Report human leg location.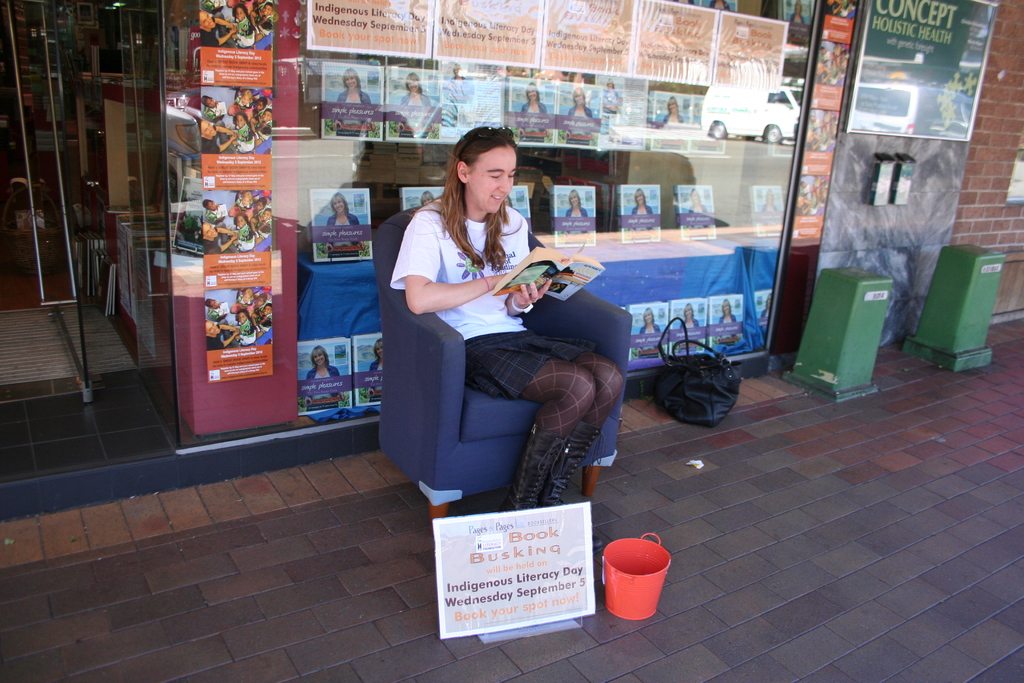
Report: (460, 327, 598, 511).
